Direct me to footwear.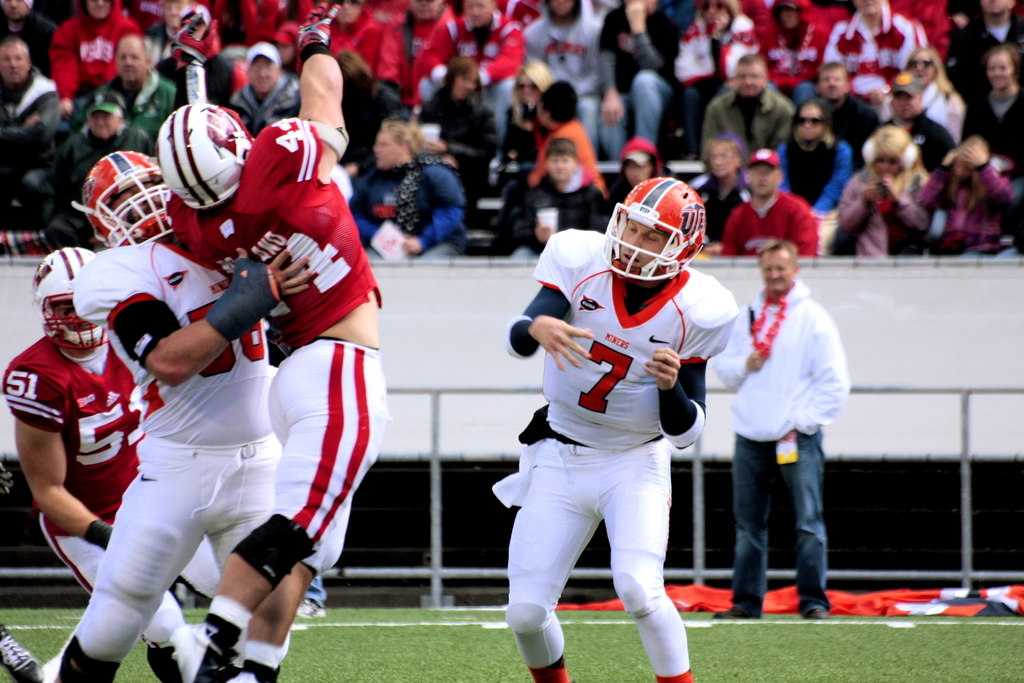
Direction: x1=0 y1=628 x2=45 y2=682.
